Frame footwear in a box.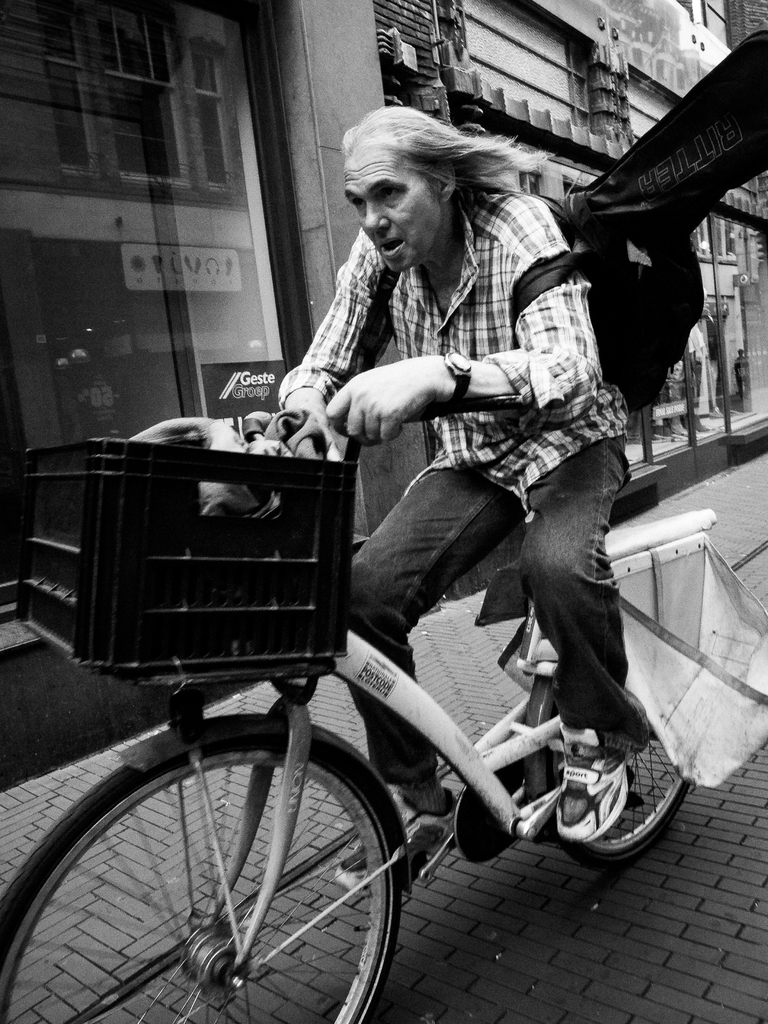
l=331, t=786, r=457, b=893.
